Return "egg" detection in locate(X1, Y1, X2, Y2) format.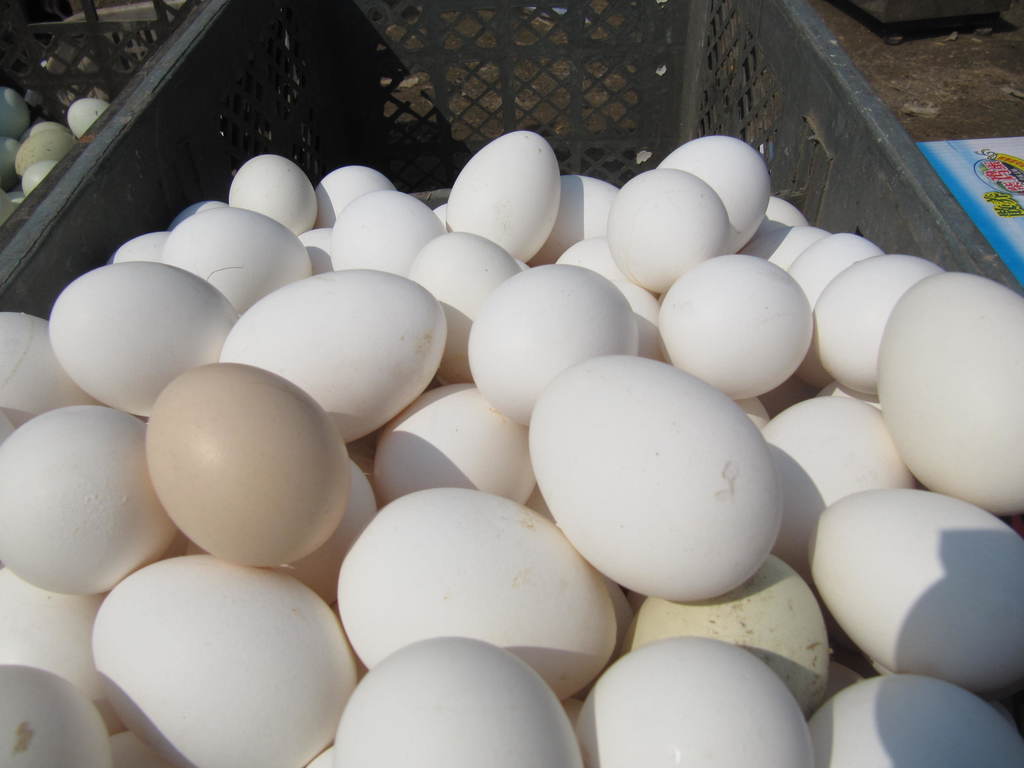
locate(67, 100, 108, 135).
